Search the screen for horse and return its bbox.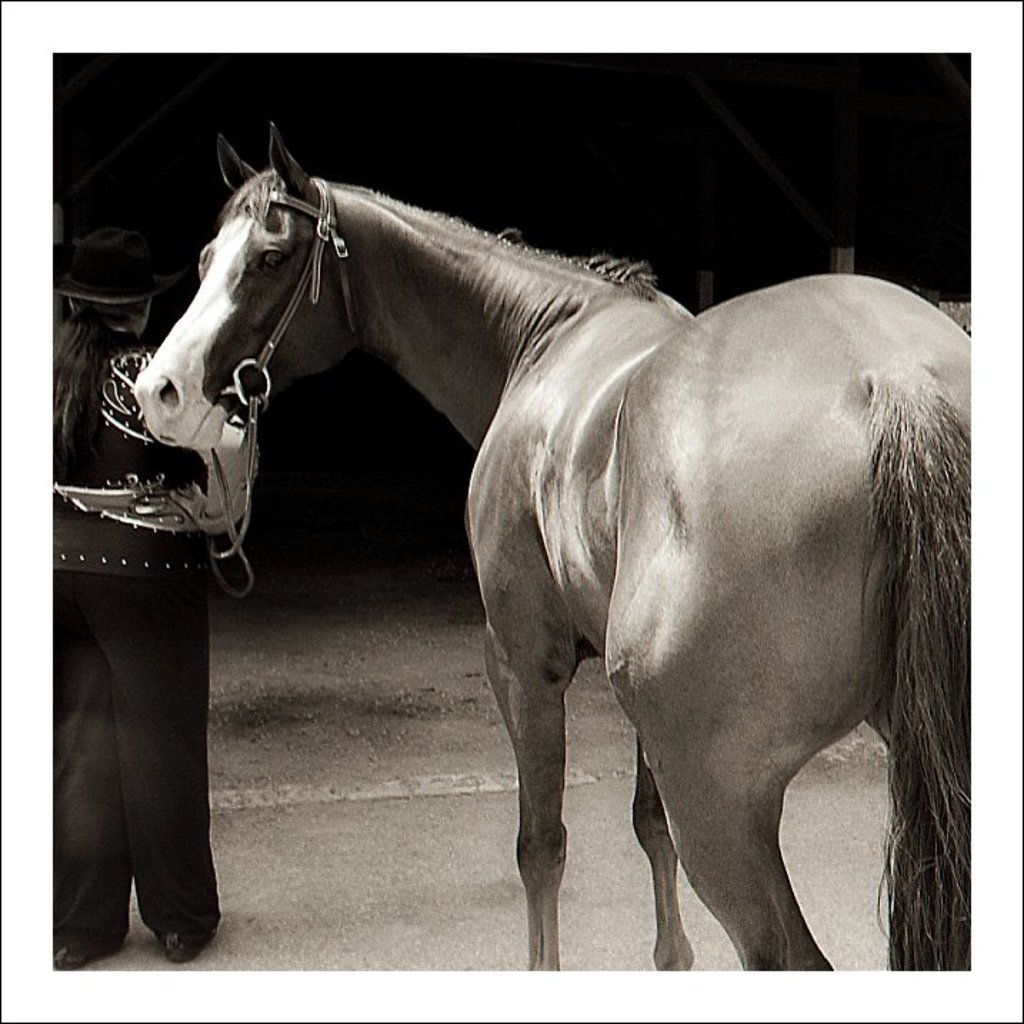
Found: {"x1": 129, "y1": 123, "x2": 971, "y2": 970}.
